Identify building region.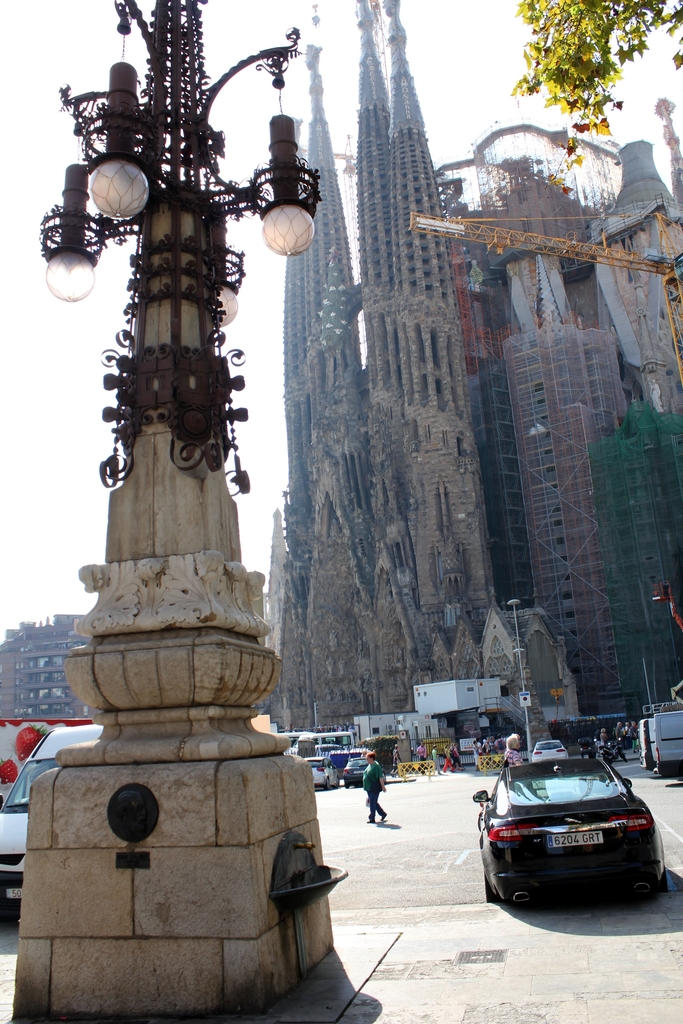
Region: 260 0 586 732.
